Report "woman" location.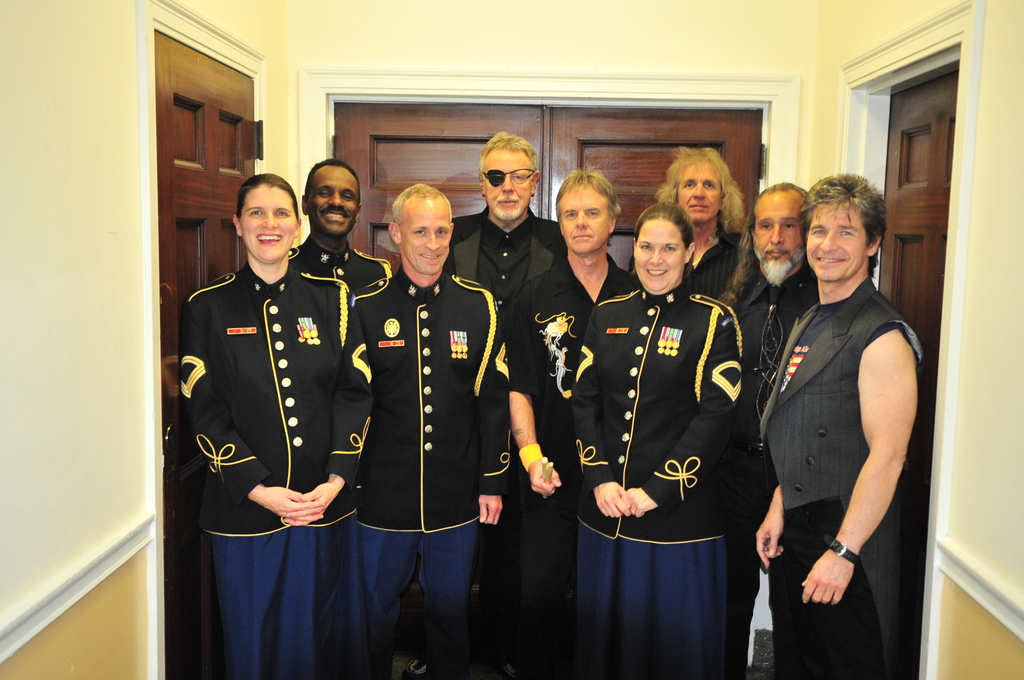
Report: rect(157, 181, 368, 679).
